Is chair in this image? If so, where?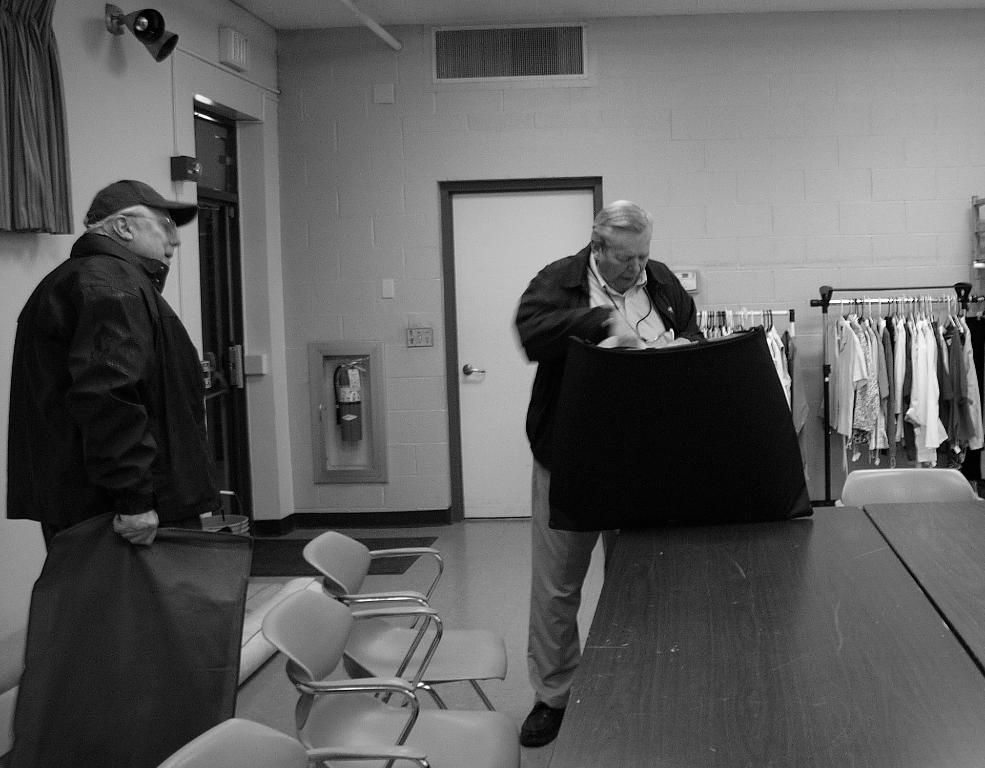
Yes, at [left=260, top=587, right=522, bottom=767].
